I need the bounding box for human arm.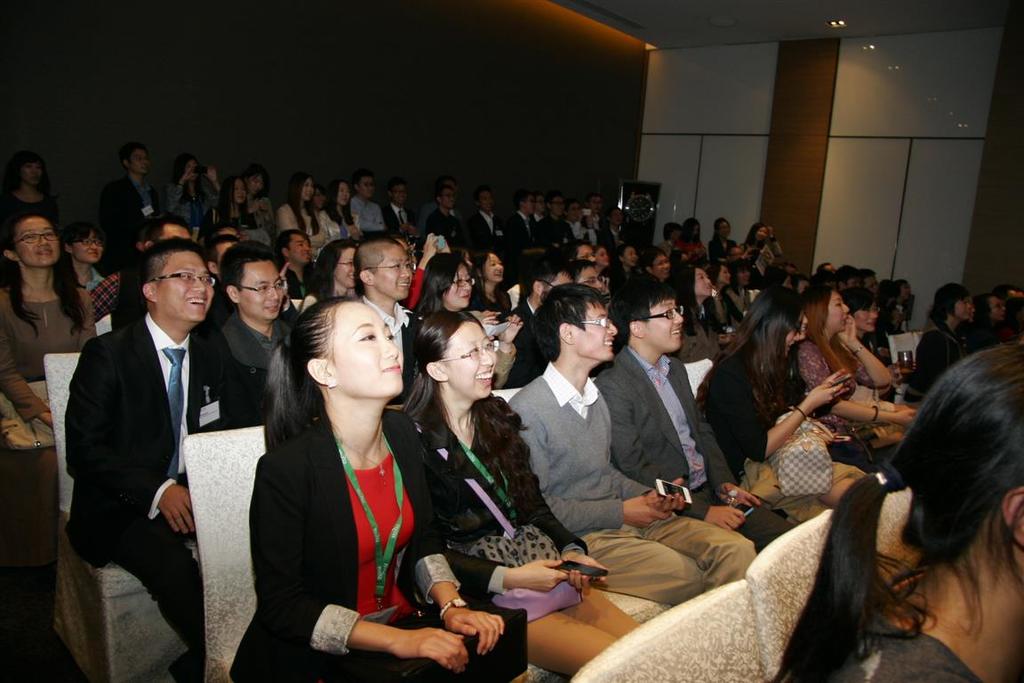
Here it is: (x1=510, y1=404, x2=673, y2=532).
